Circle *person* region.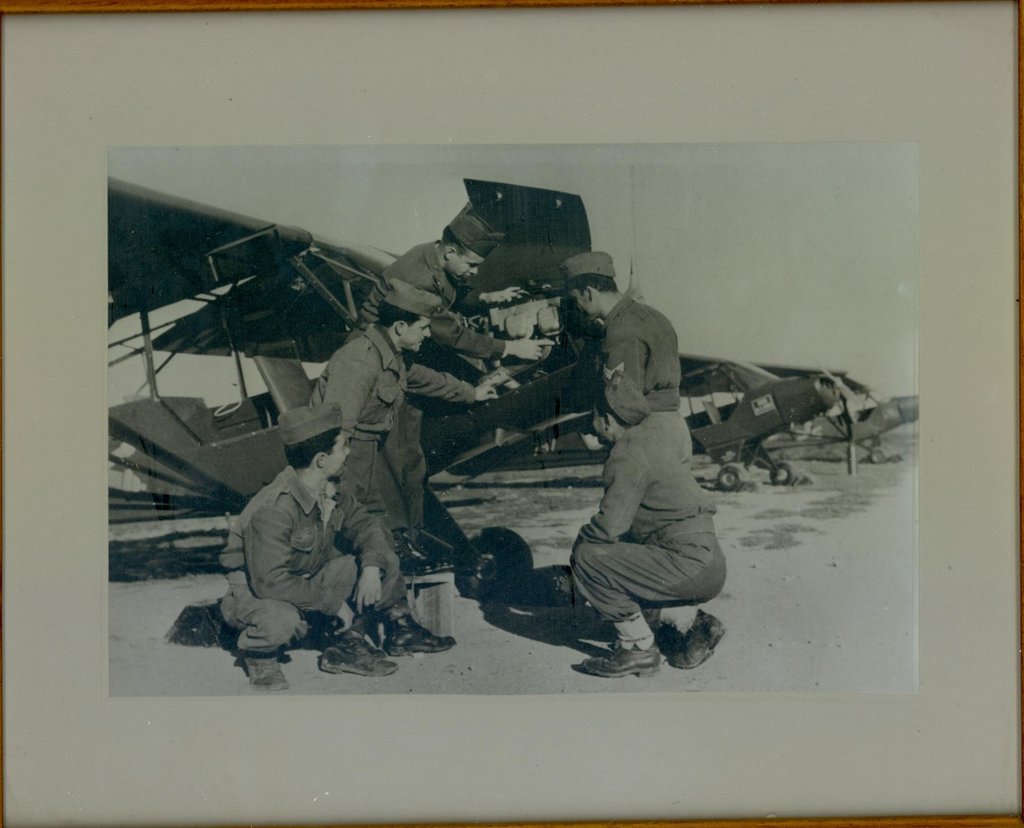
Region: bbox=(563, 248, 682, 460).
